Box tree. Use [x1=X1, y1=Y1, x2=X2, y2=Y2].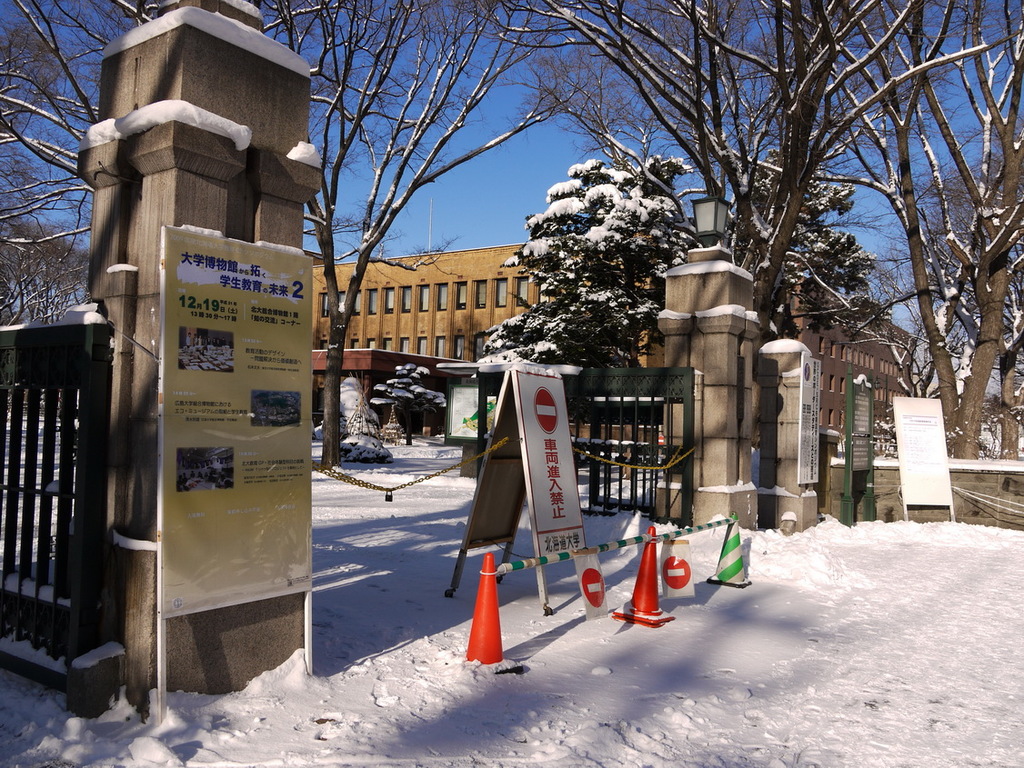
[x1=480, y1=154, x2=708, y2=520].
